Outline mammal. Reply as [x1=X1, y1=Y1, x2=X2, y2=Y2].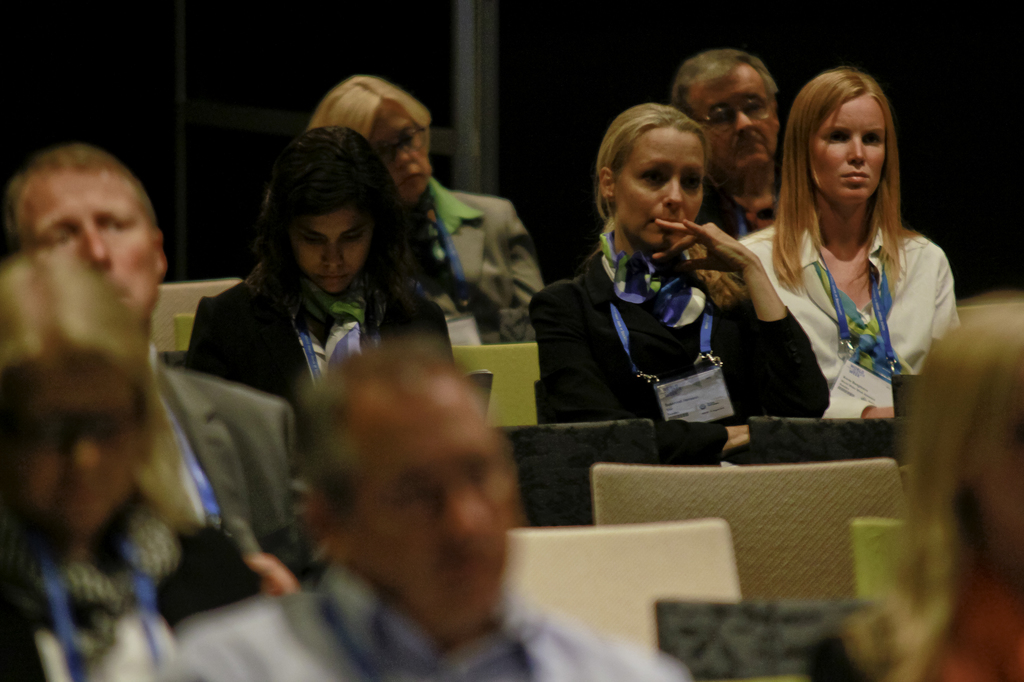
[x1=0, y1=241, x2=280, y2=681].
